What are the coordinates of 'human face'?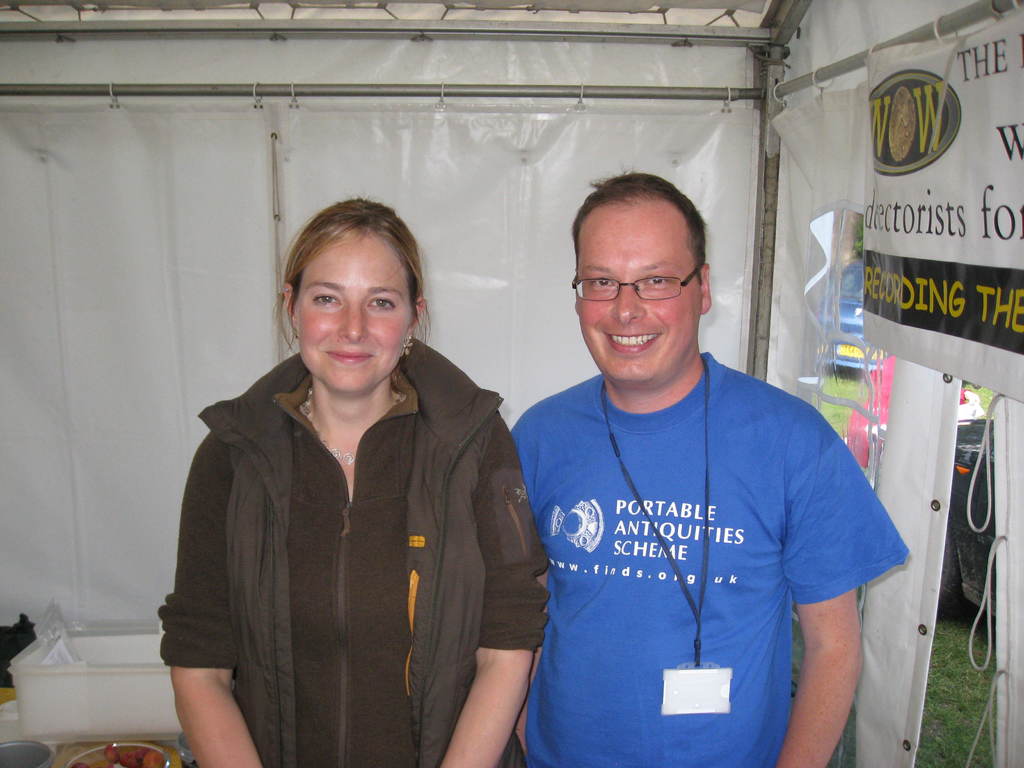
(left=574, top=219, right=698, bottom=387).
